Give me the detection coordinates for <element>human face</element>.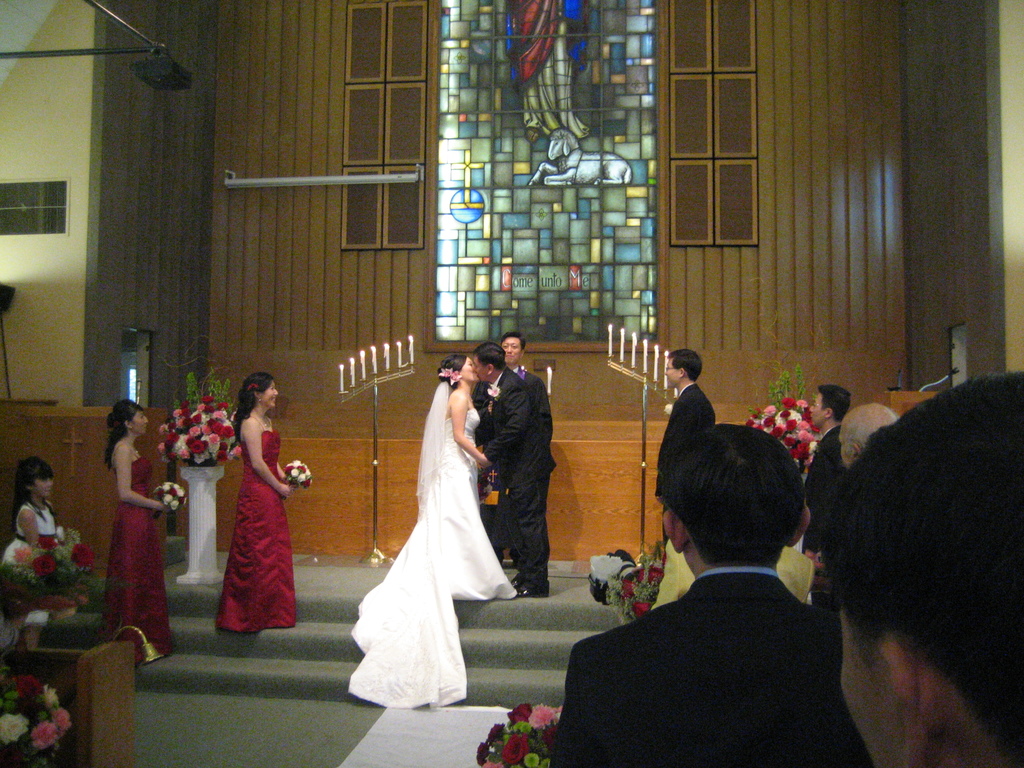
<box>263,383,279,410</box>.
